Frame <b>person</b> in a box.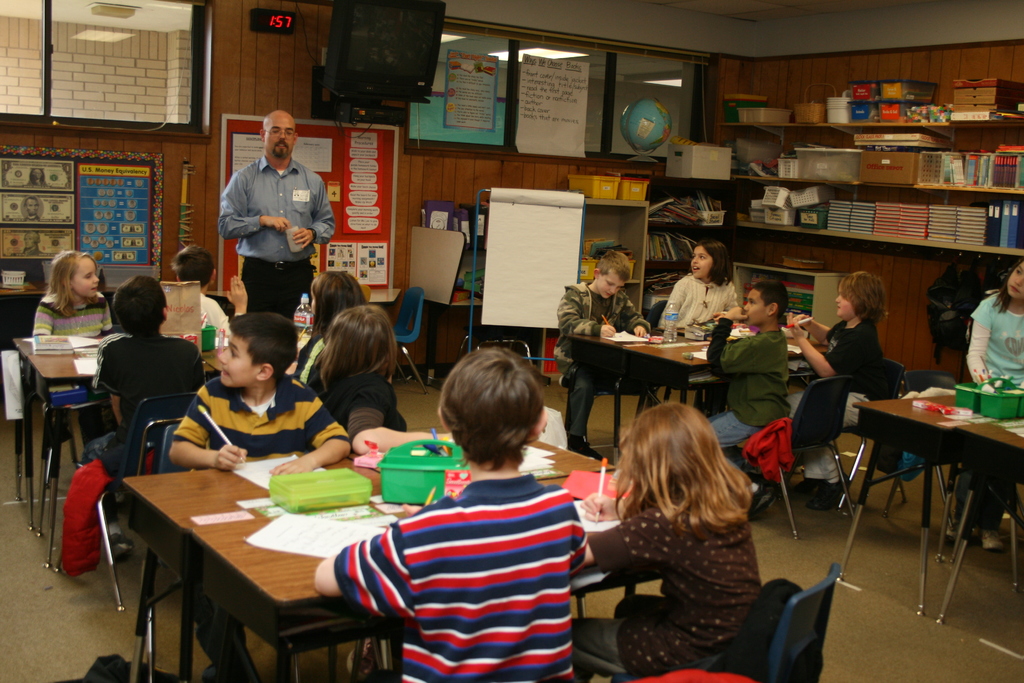
bbox=(783, 273, 892, 502).
